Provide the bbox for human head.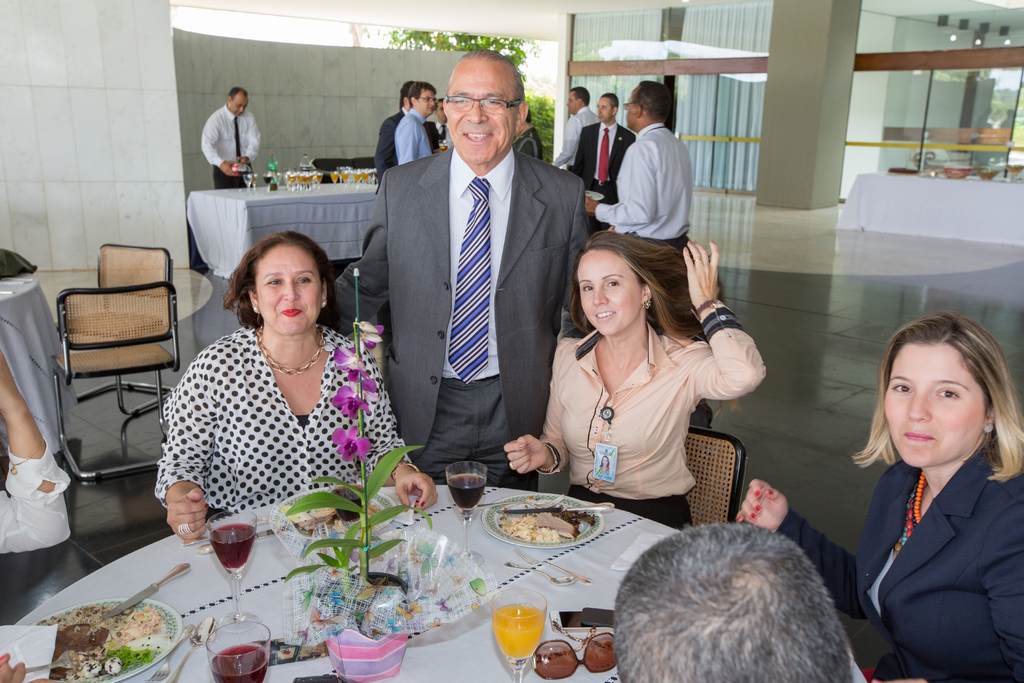
233/233/330/337.
